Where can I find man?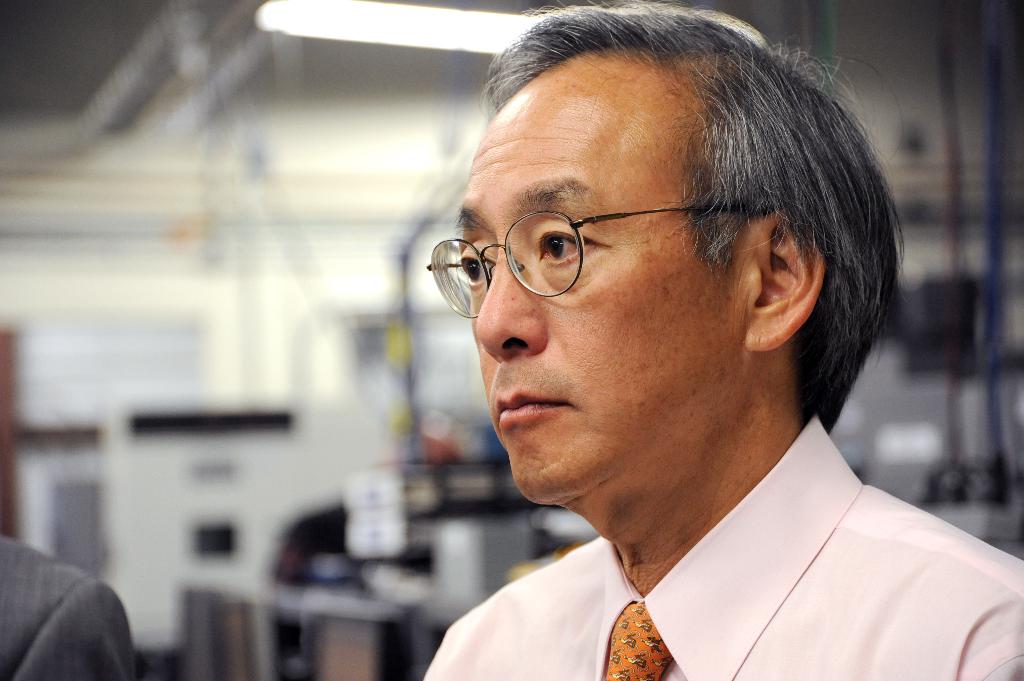
You can find it at {"left": 308, "top": 29, "right": 1023, "bottom": 680}.
